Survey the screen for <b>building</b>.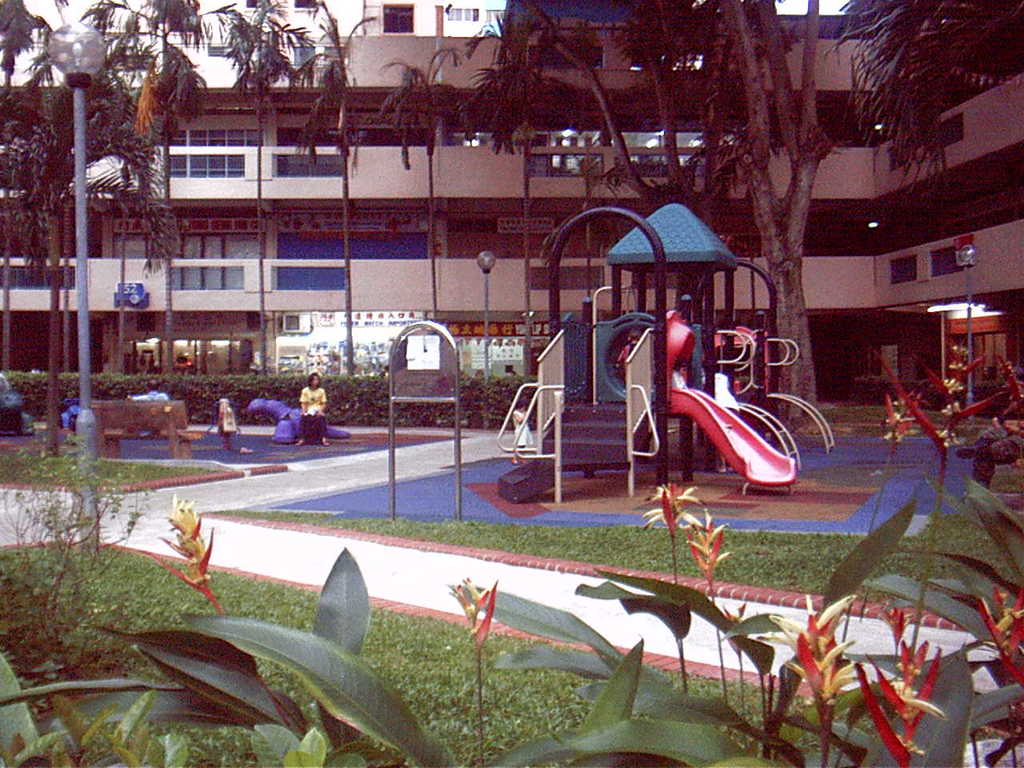
Survey found: [0, 0, 1023, 422].
